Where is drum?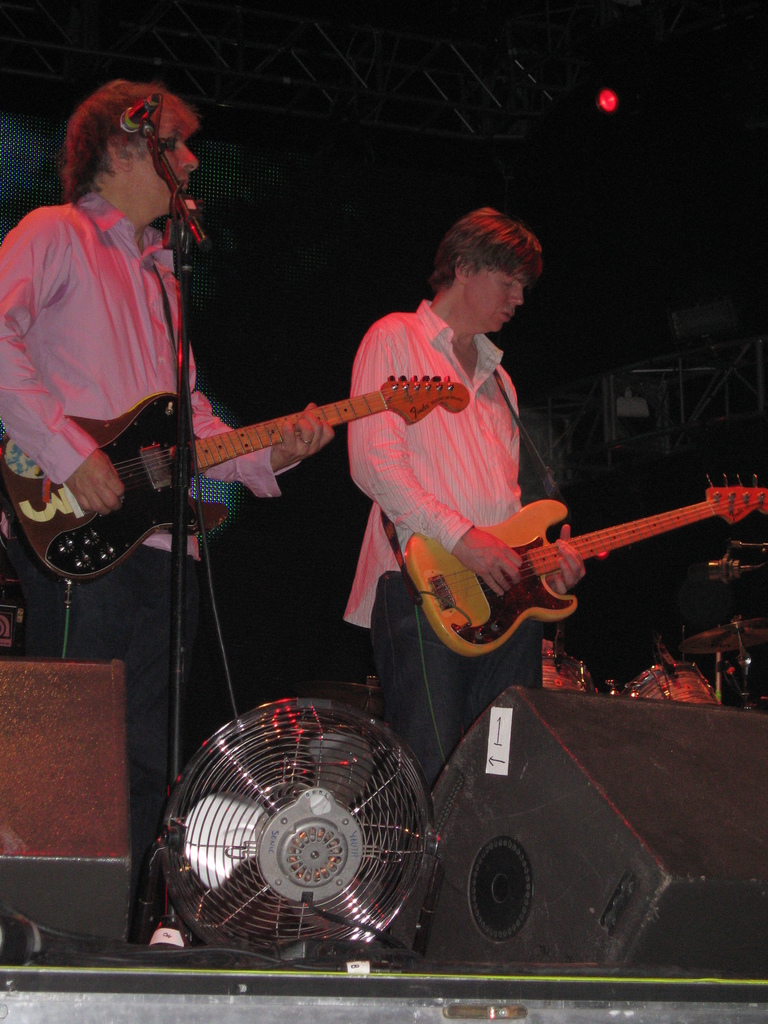
[left=541, top=646, right=604, bottom=692].
